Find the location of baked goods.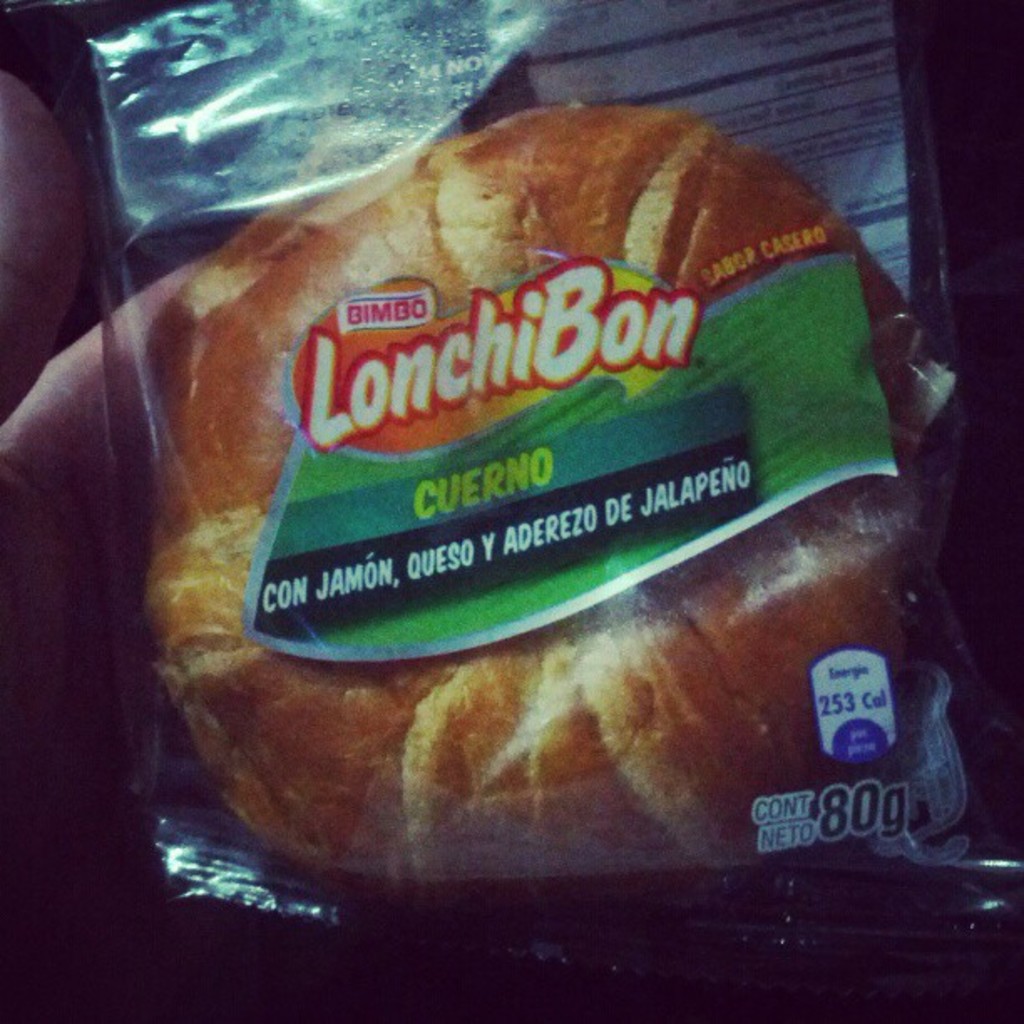
Location: Rect(0, 62, 1023, 920).
